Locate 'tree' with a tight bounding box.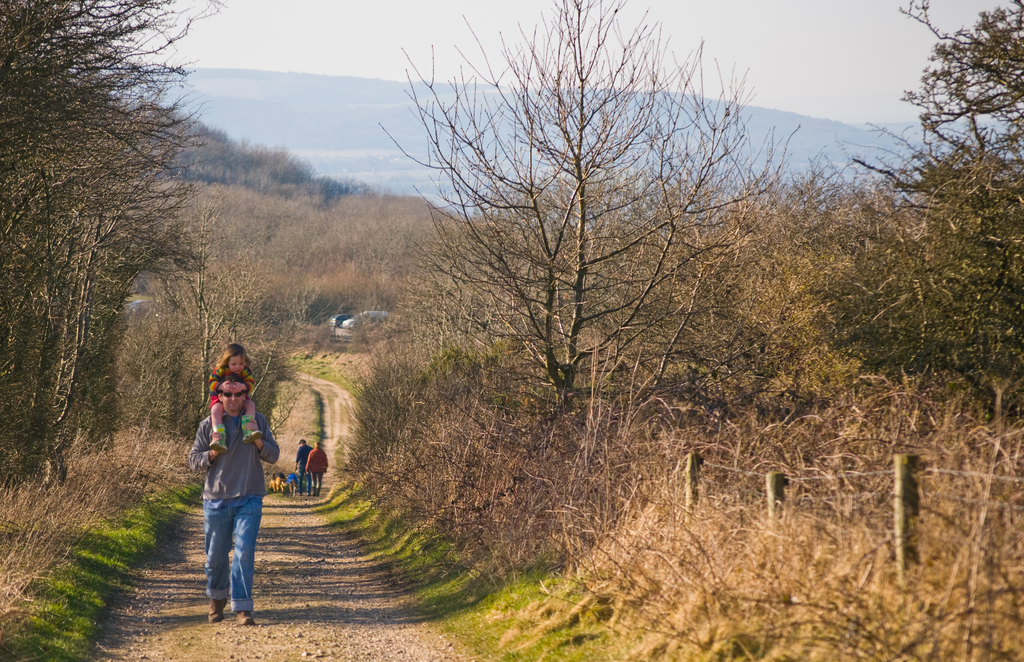
bbox=(0, 0, 305, 590).
